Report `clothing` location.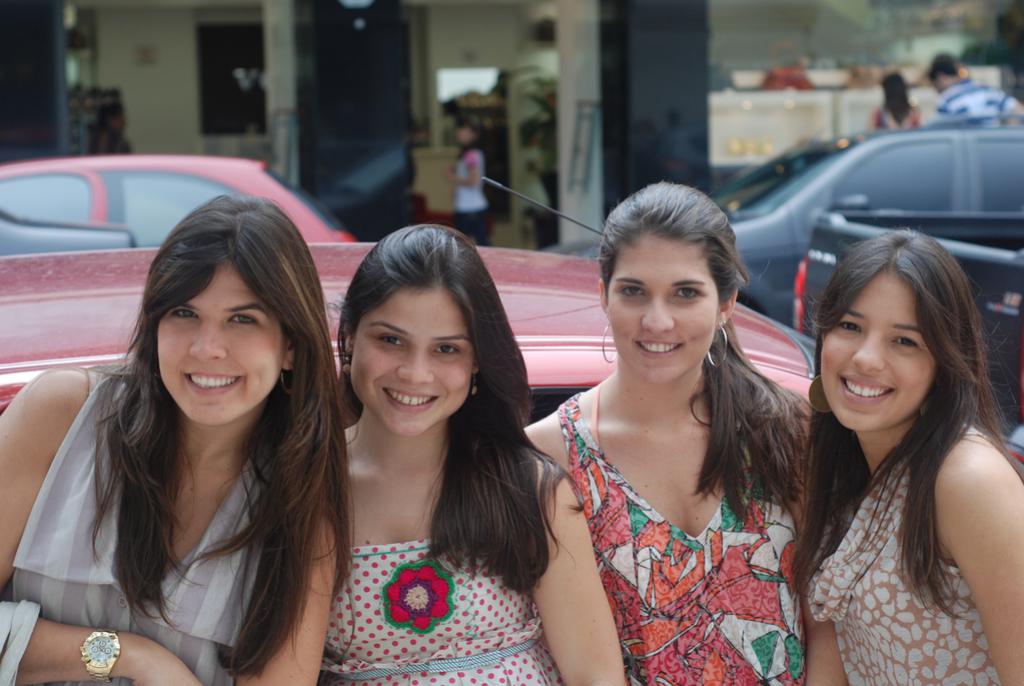
Report: <box>321,535,559,685</box>.
